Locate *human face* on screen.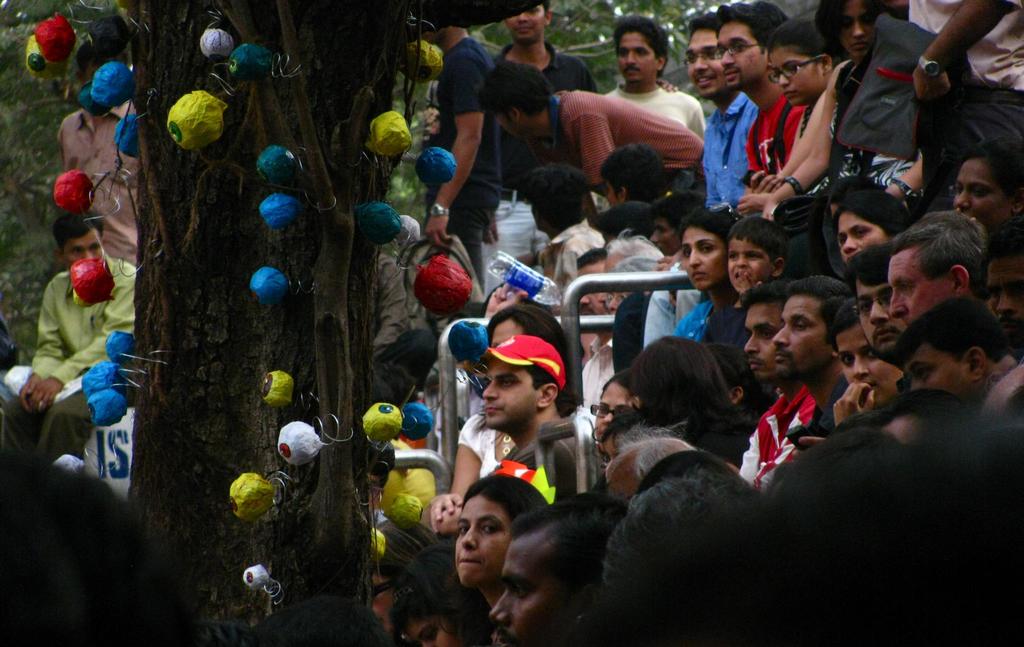
On screen at 749:287:789:375.
